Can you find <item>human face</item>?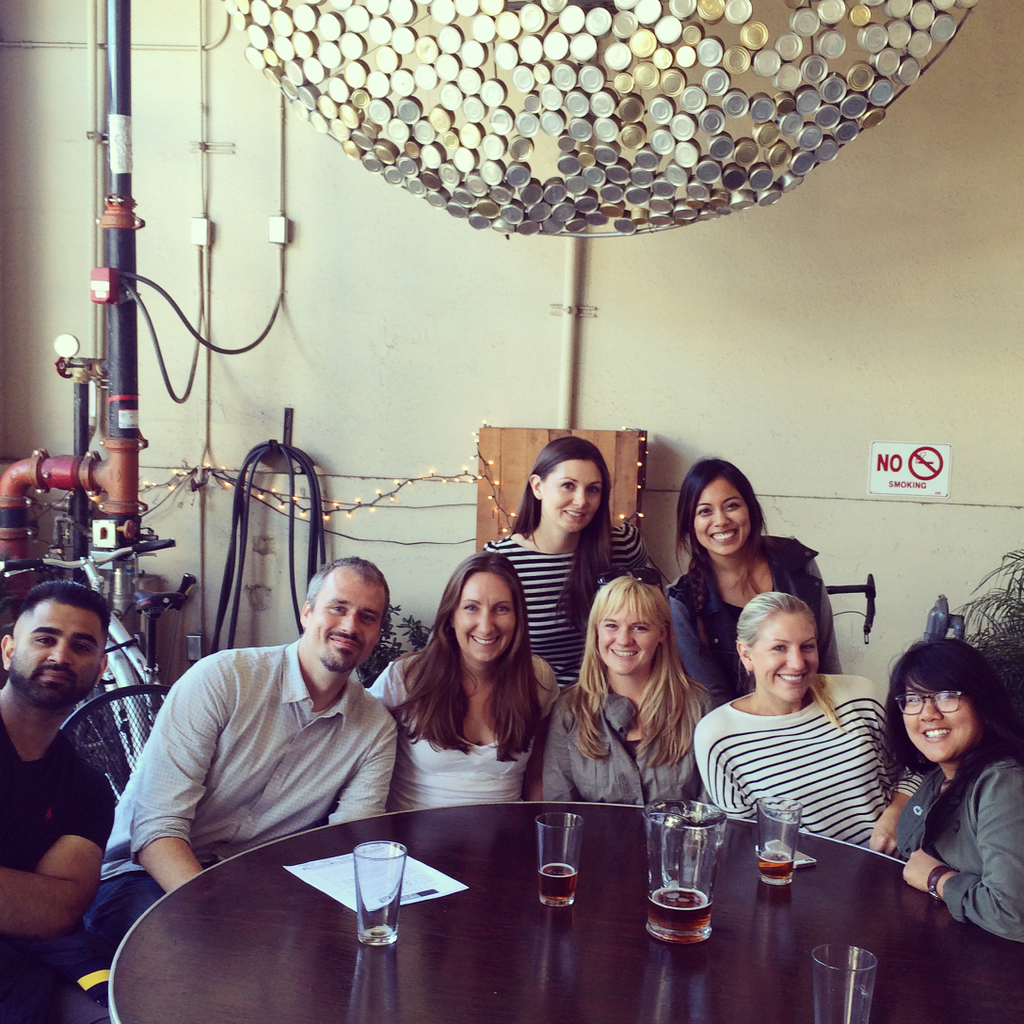
Yes, bounding box: box=[459, 574, 516, 661].
